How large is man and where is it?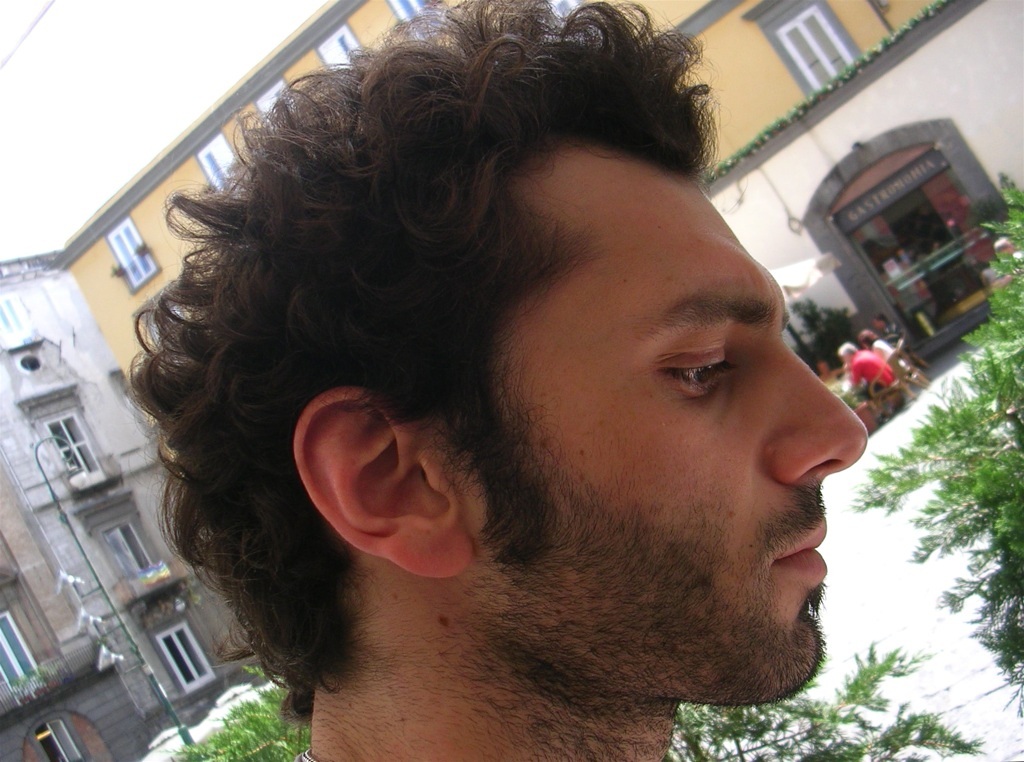
Bounding box: crop(835, 346, 888, 414).
